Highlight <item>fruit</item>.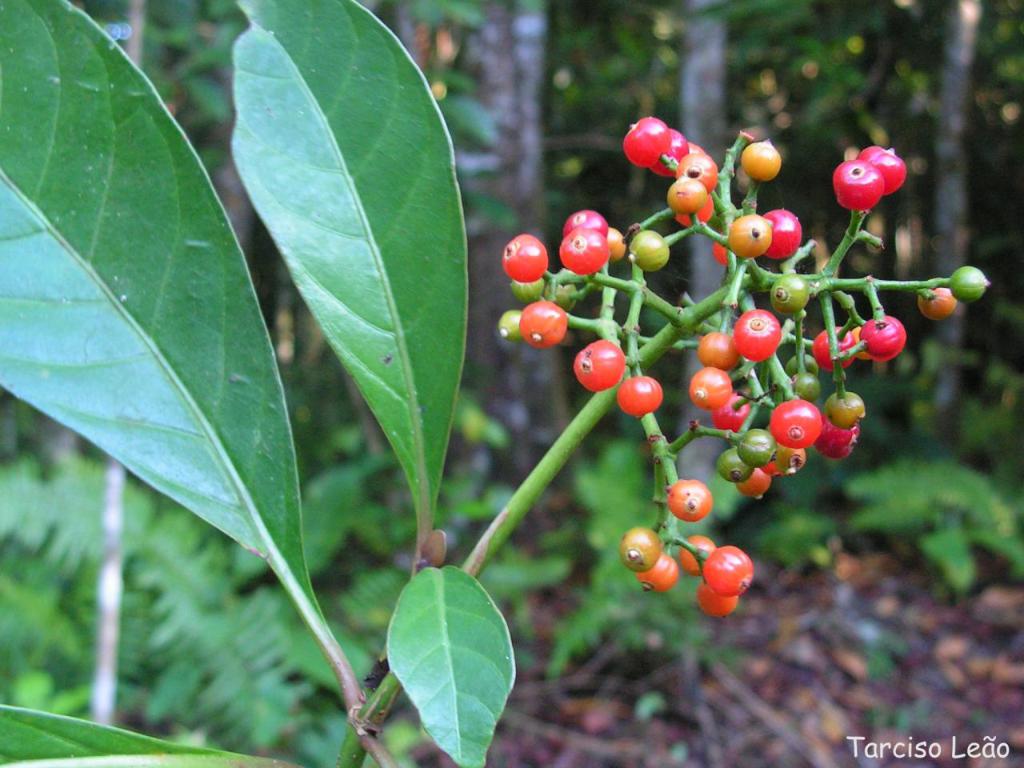
Highlighted region: [744, 138, 784, 182].
